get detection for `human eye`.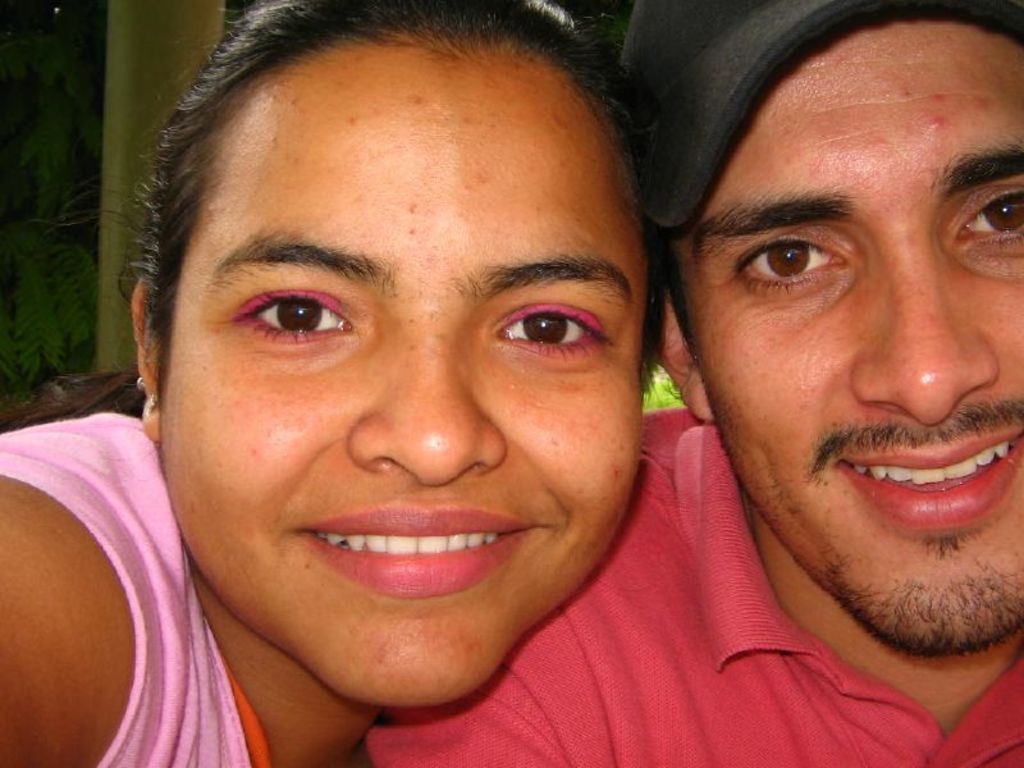
Detection: [951,188,1023,266].
